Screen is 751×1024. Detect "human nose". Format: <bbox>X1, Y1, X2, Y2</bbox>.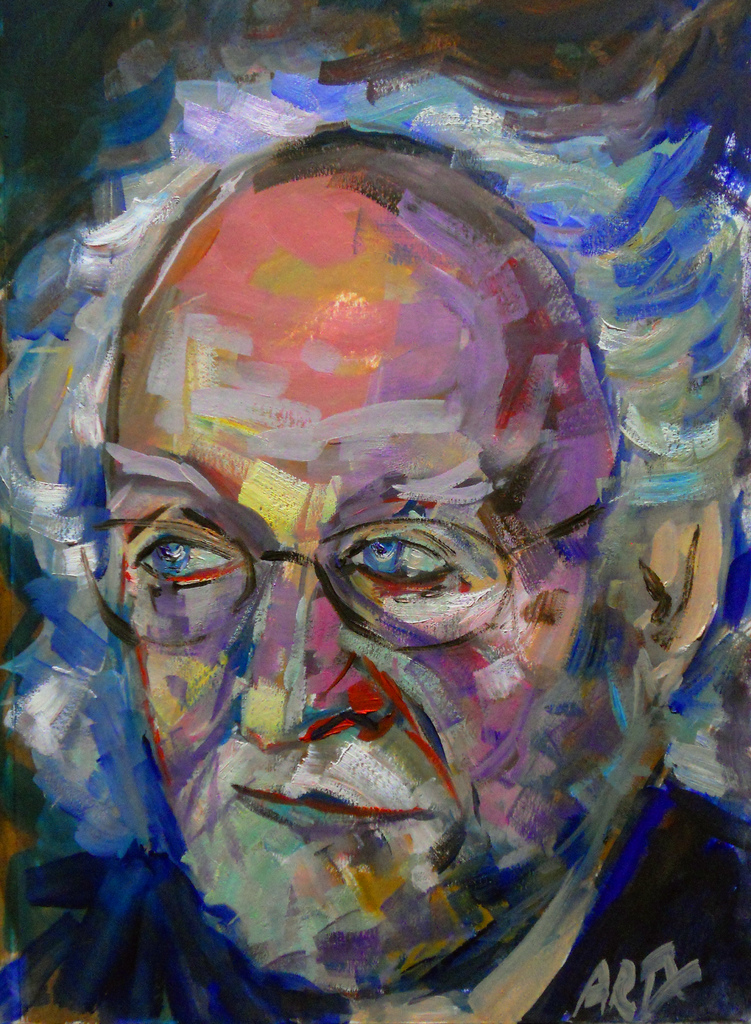
<bbox>232, 536, 404, 757</bbox>.
